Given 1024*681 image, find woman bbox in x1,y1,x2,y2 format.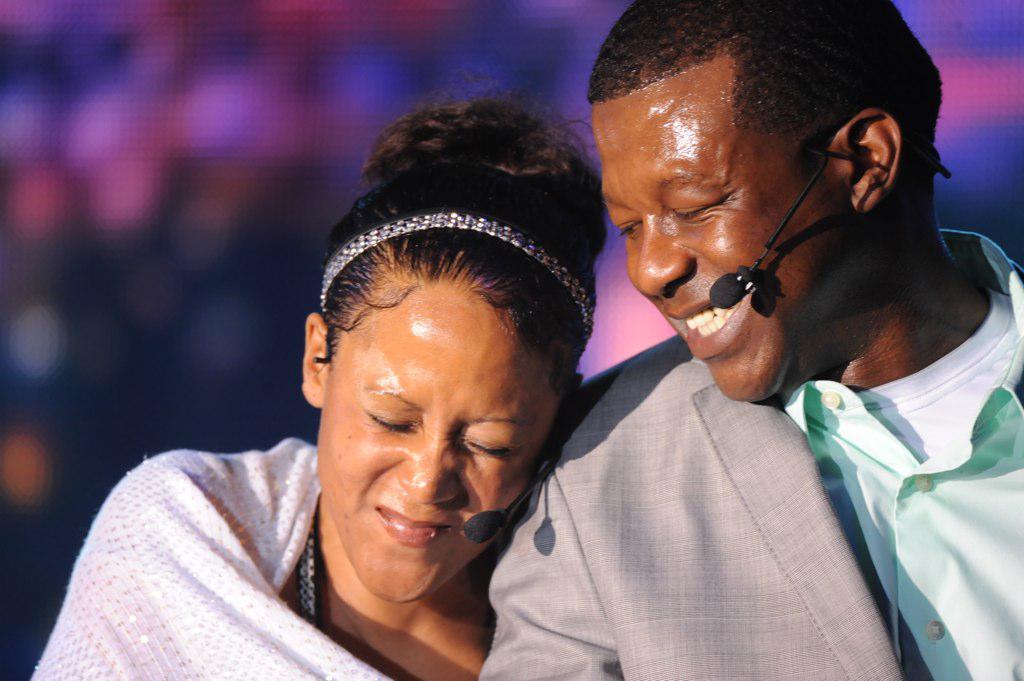
86,103,738,680.
